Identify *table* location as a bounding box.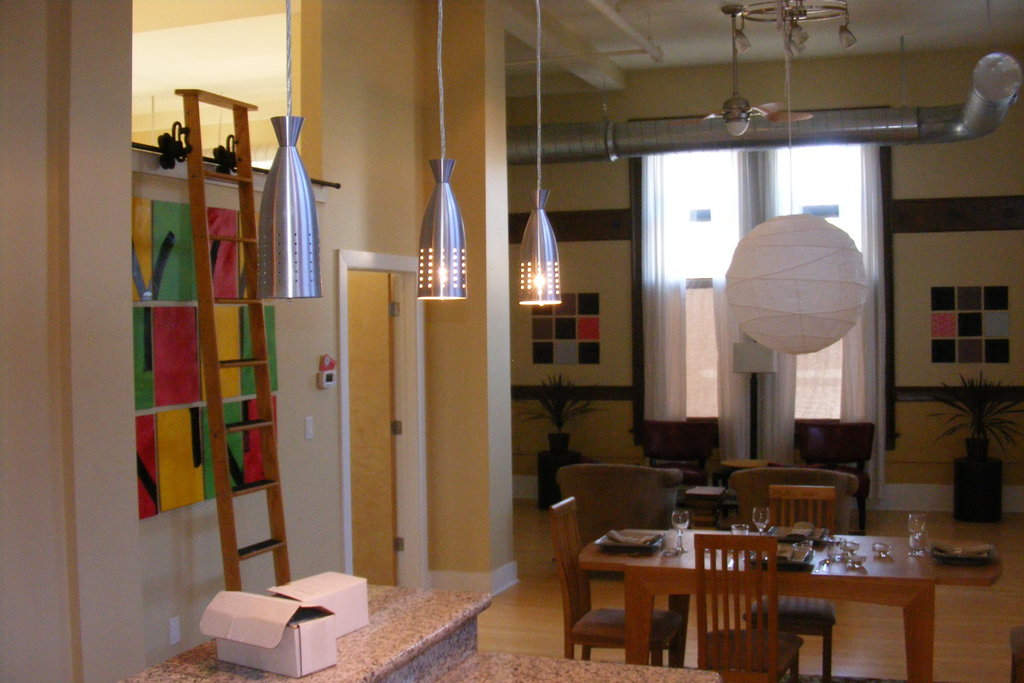
bbox(553, 529, 949, 670).
